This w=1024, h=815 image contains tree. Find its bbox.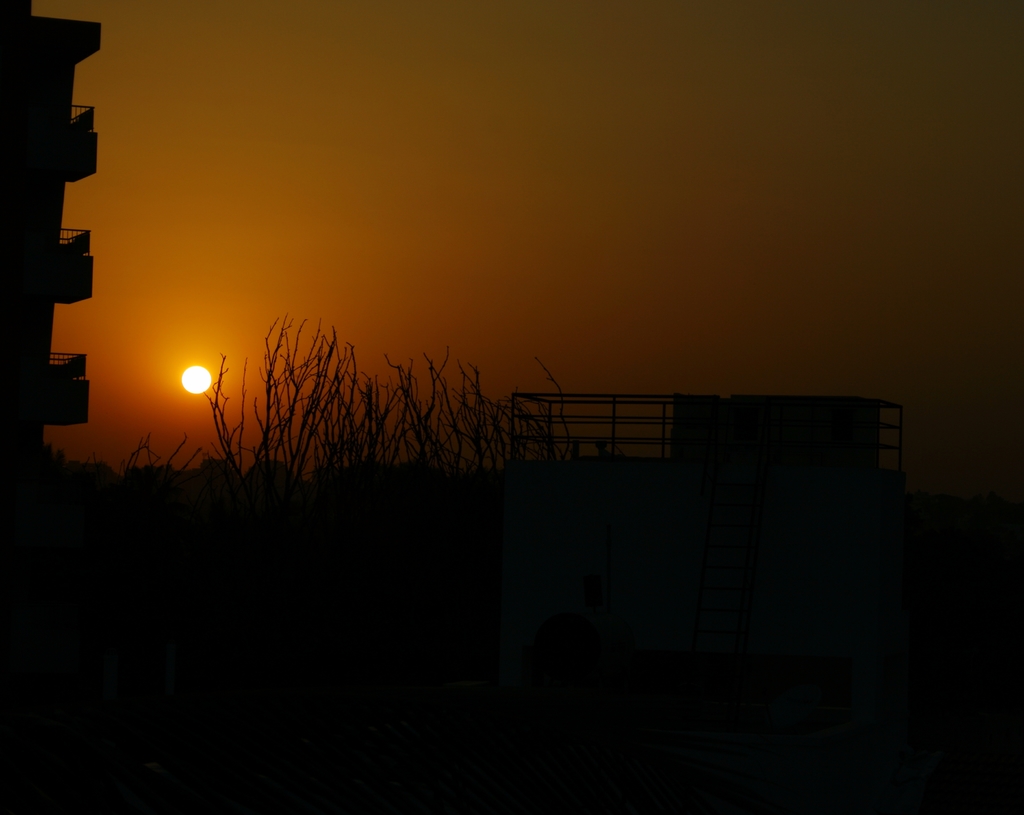
95, 306, 656, 497.
